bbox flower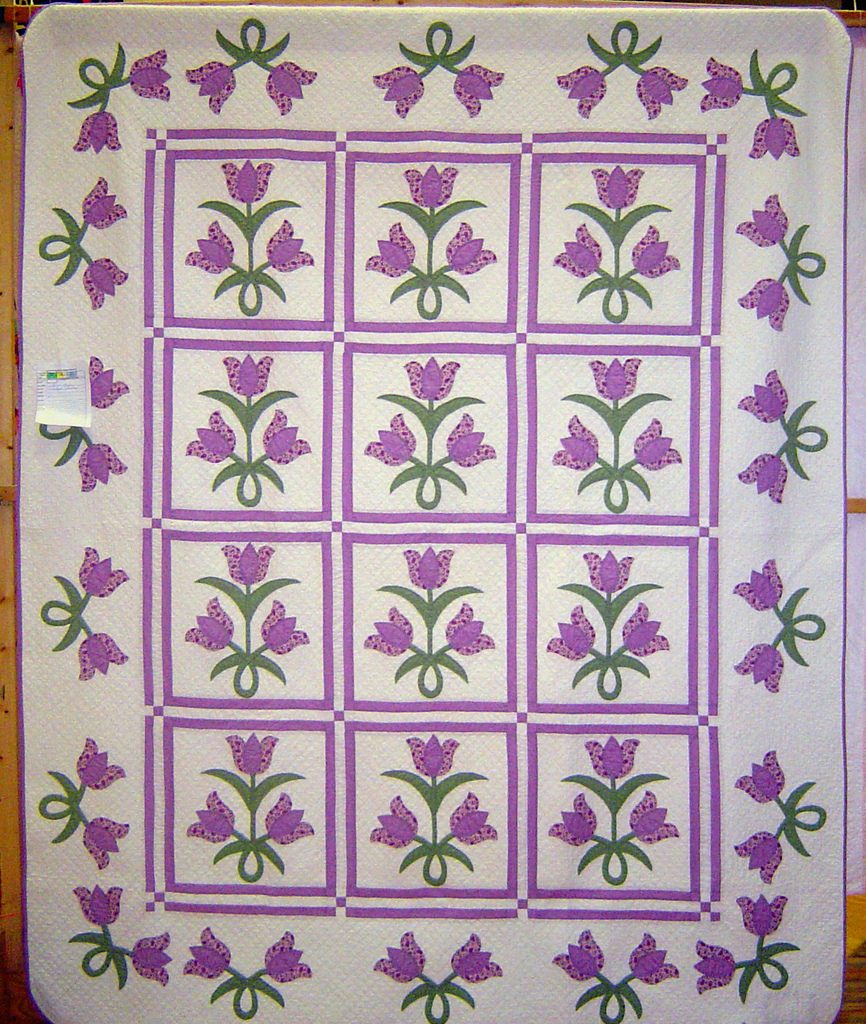
x1=698, y1=58, x2=747, y2=109
